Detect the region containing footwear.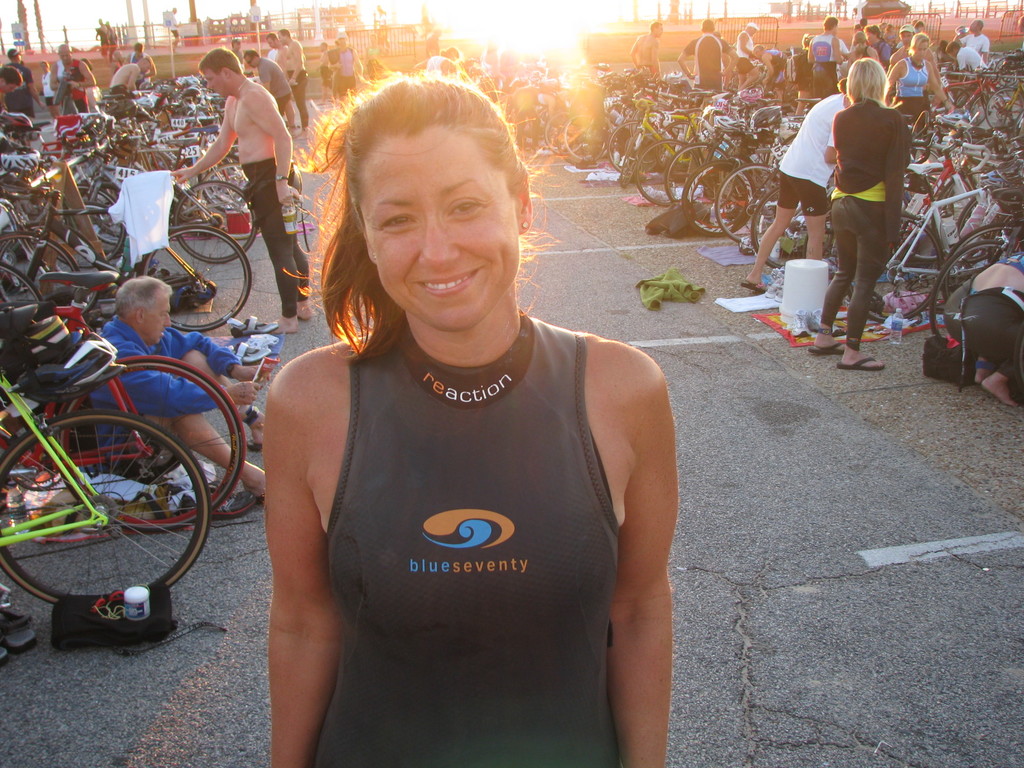
x1=803 y1=341 x2=845 y2=360.
